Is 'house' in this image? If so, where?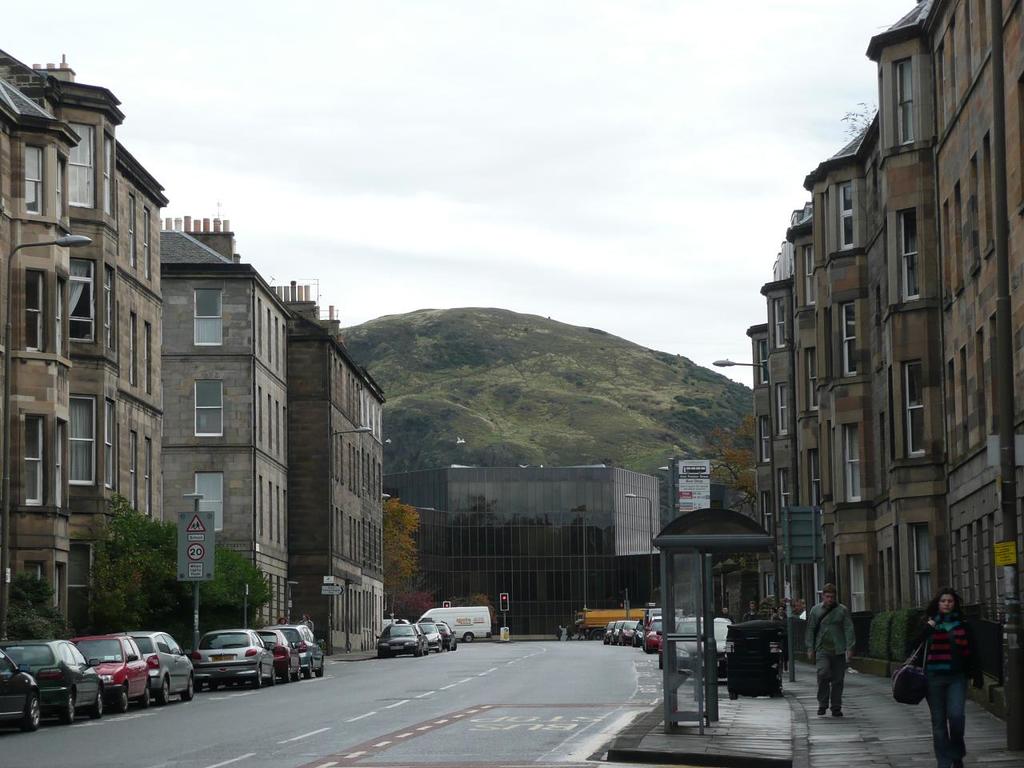
Yes, at (left=270, top=274, right=398, bottom=670).
